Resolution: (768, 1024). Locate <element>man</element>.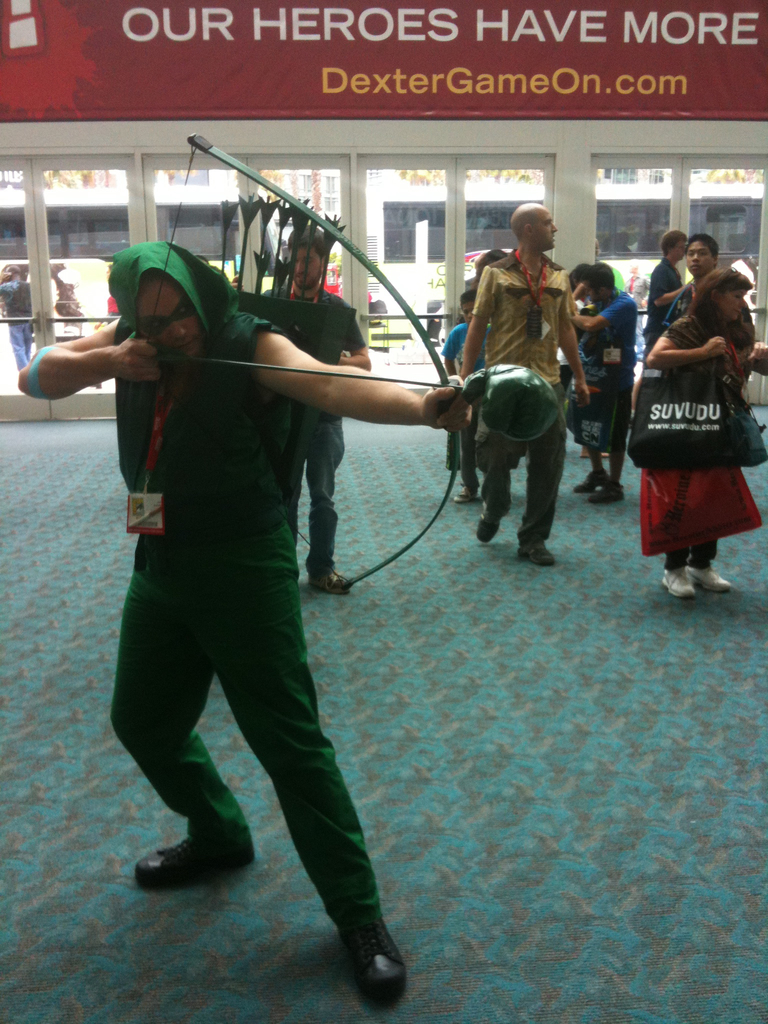
pyautogui.locateOnScreen(563, 266, 644, 503).
